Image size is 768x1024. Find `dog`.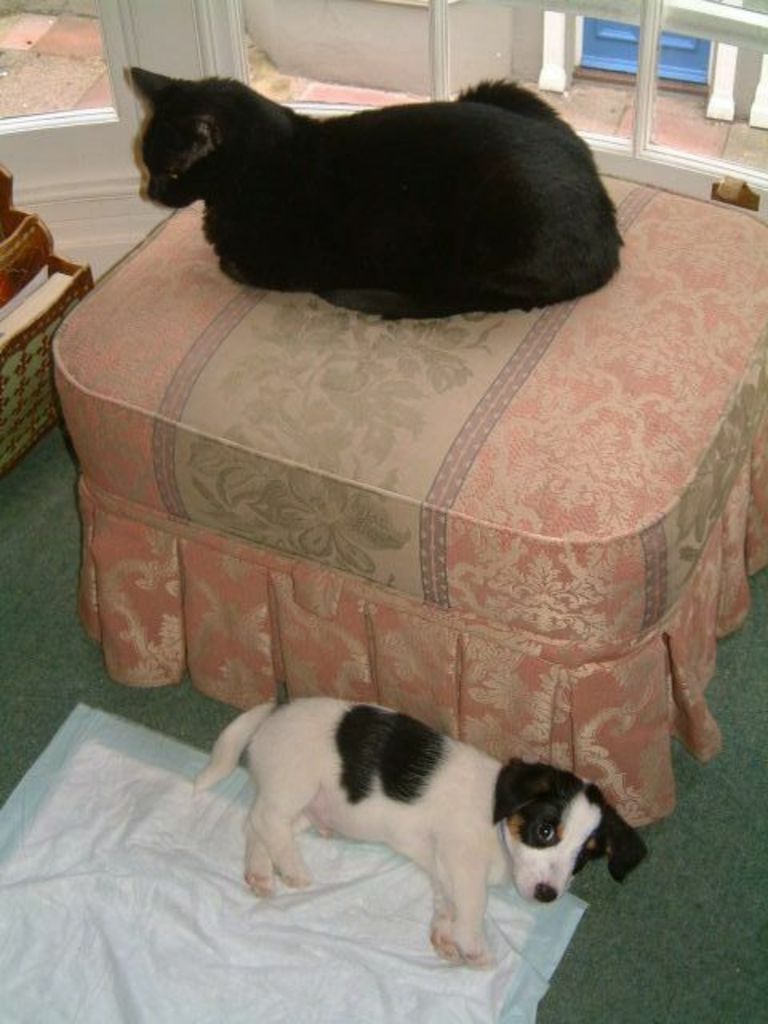
179 699 651 965.
